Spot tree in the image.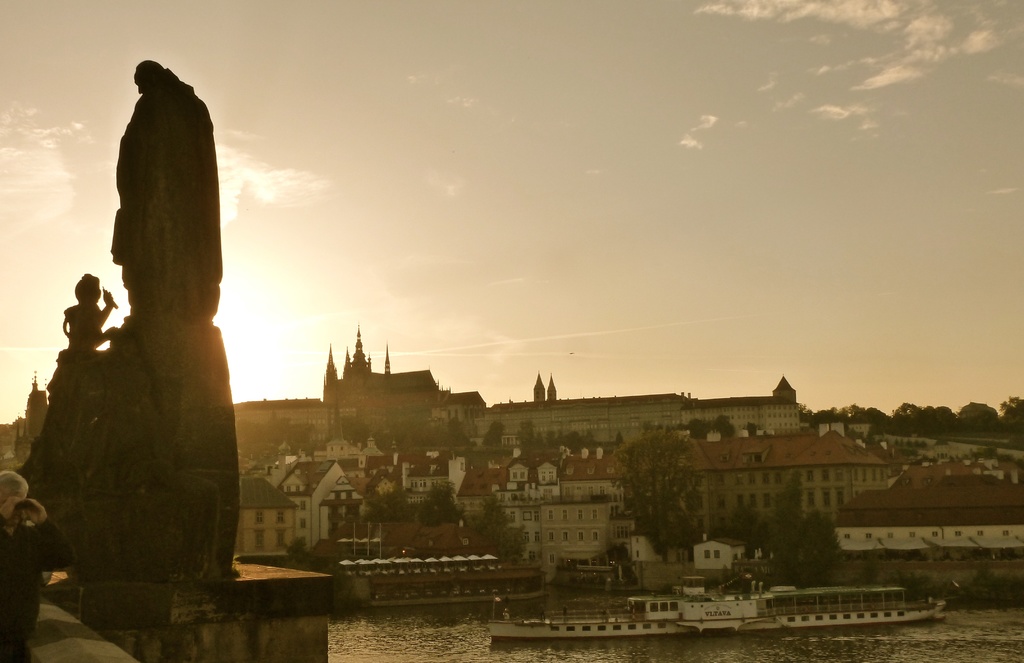
tree found at bbox(450, 417, 471, 449).
